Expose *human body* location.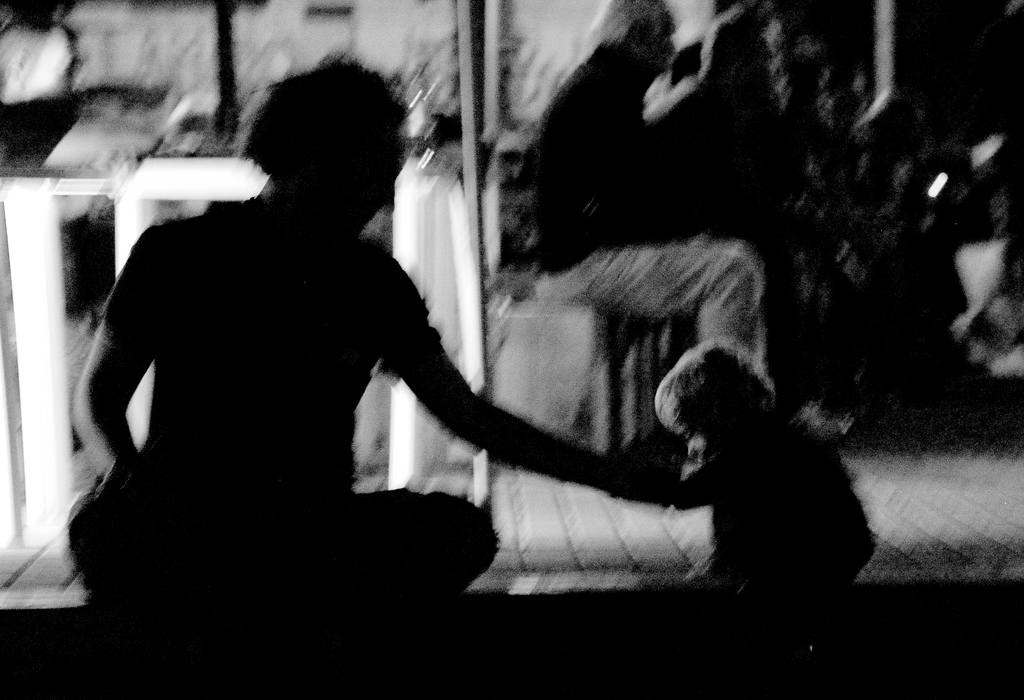
Exposed at (80, 66, 648, 647).
